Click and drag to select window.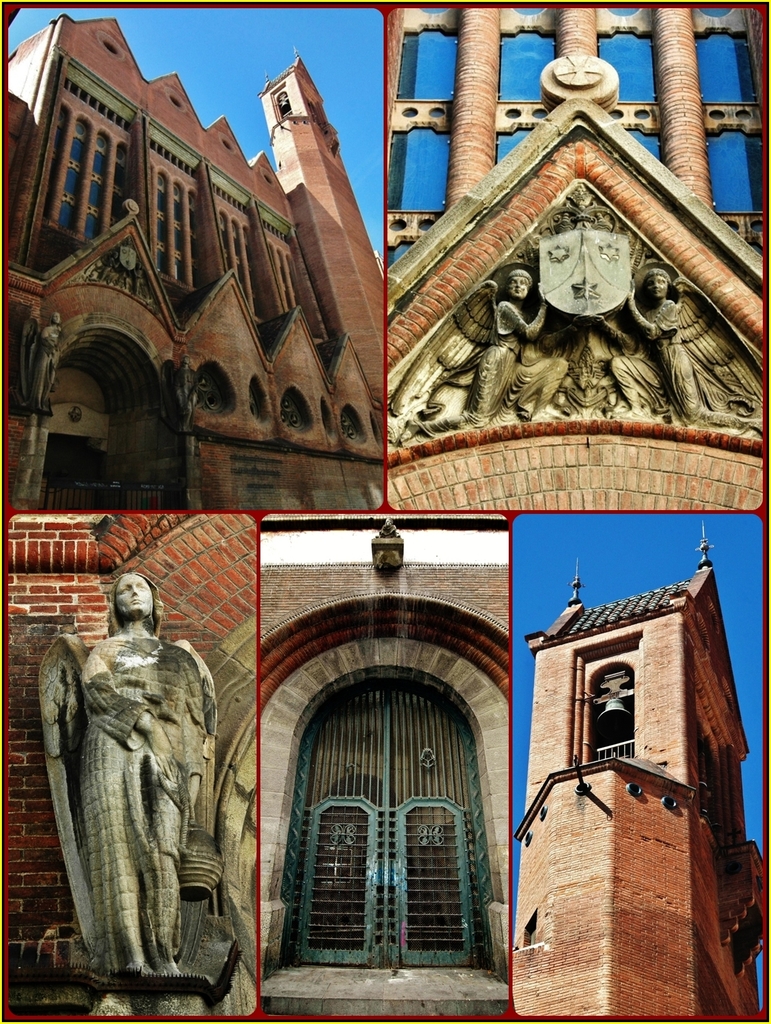
Selection: x1=266 y1=204 x2=317 y2=335.
